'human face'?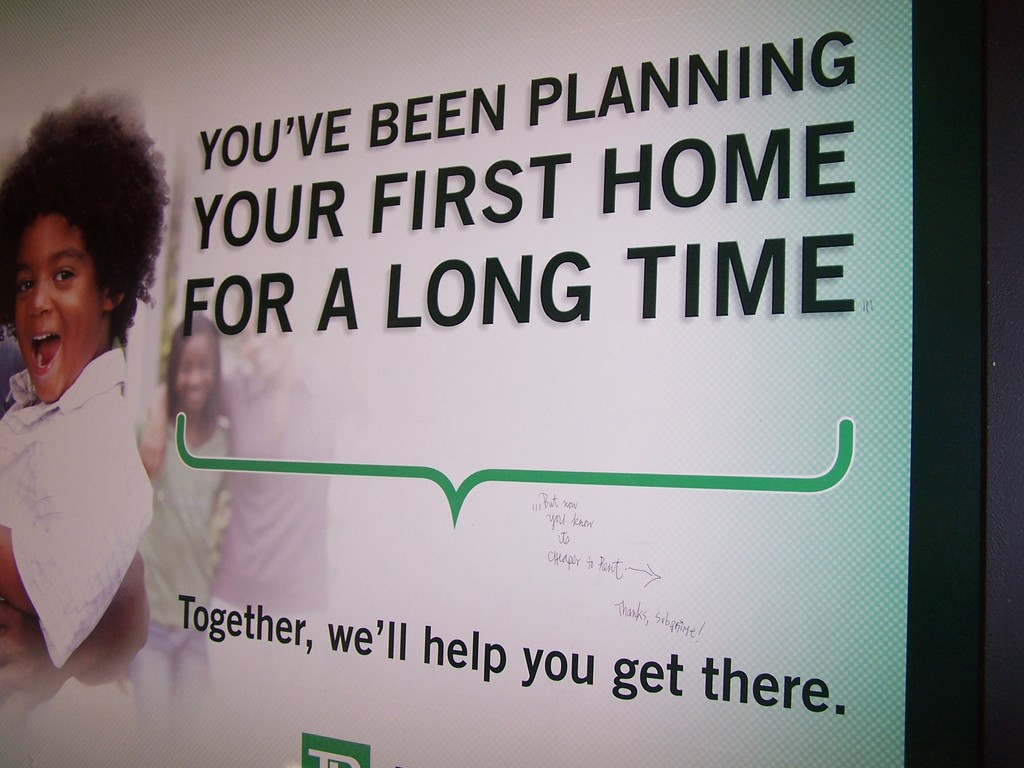
x1=178, y1=335, x2=216, y2=413
